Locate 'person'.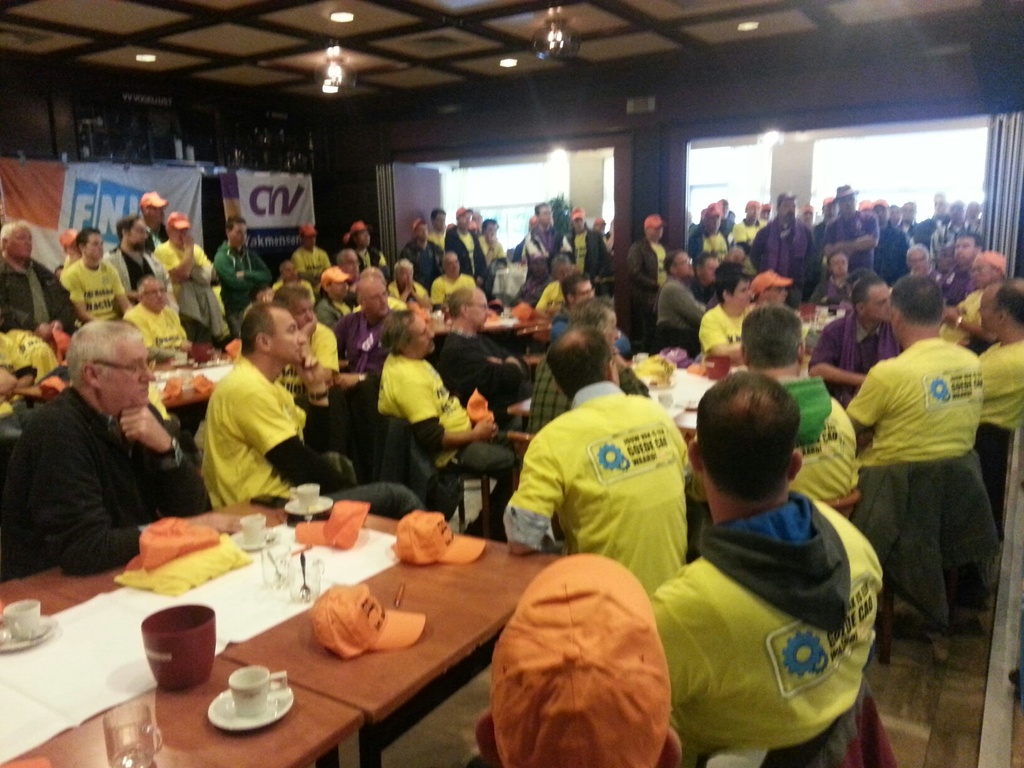
Bounding box: bbox(277, 254, 313, 302).
